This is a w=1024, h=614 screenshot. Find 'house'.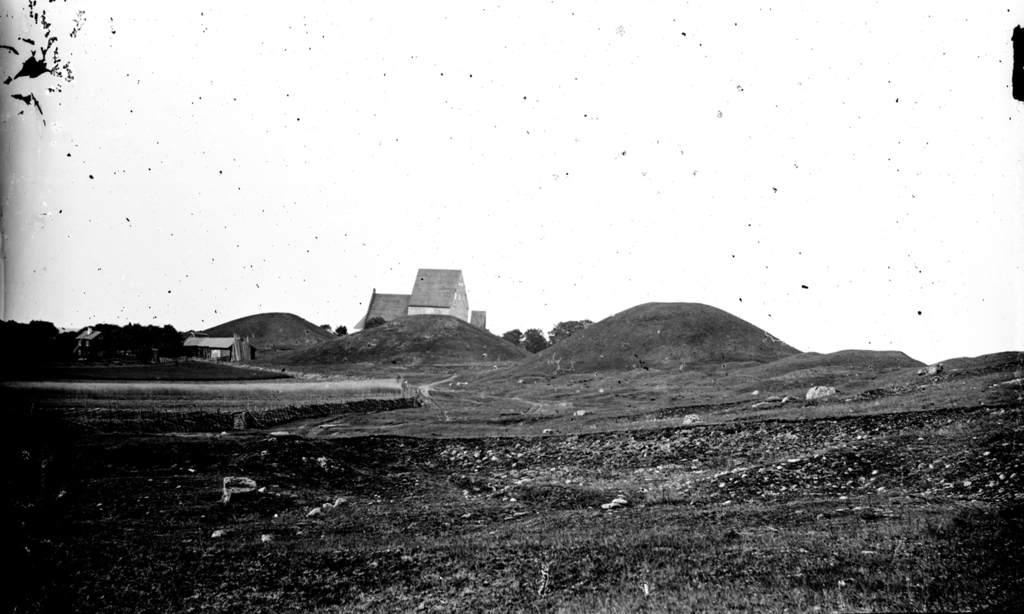
Bounding box: <region>340, 248, 506, 354</region>.
